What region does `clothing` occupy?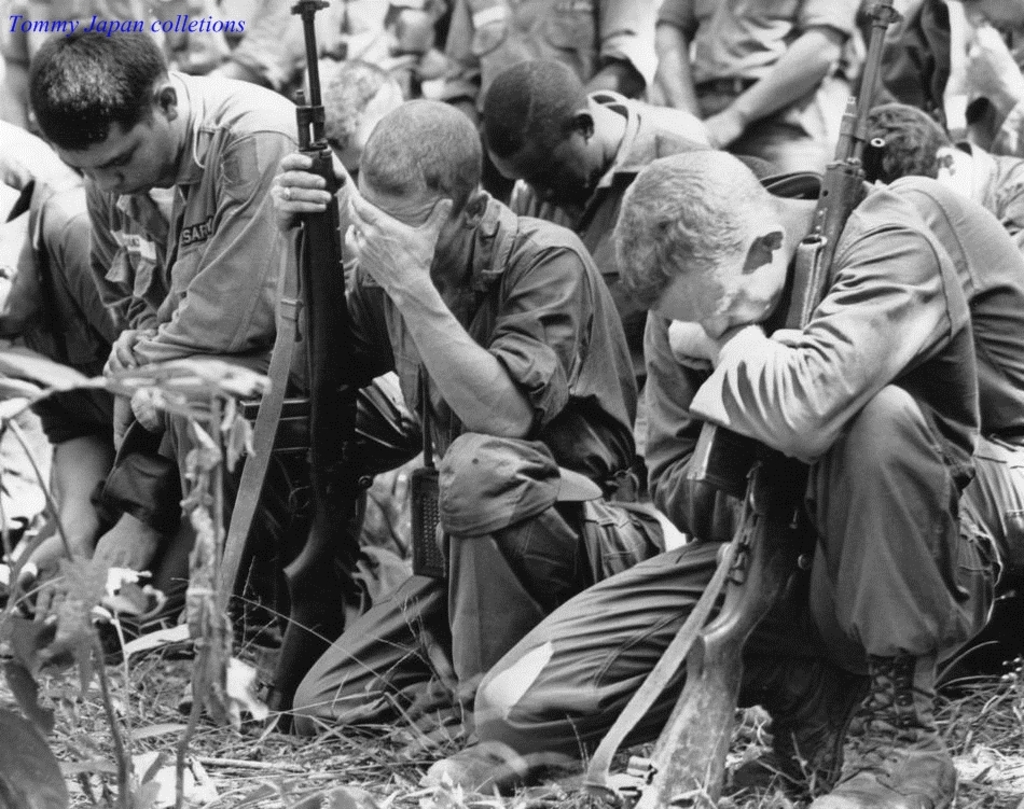
bbox=[443, 0, 662, 198].
